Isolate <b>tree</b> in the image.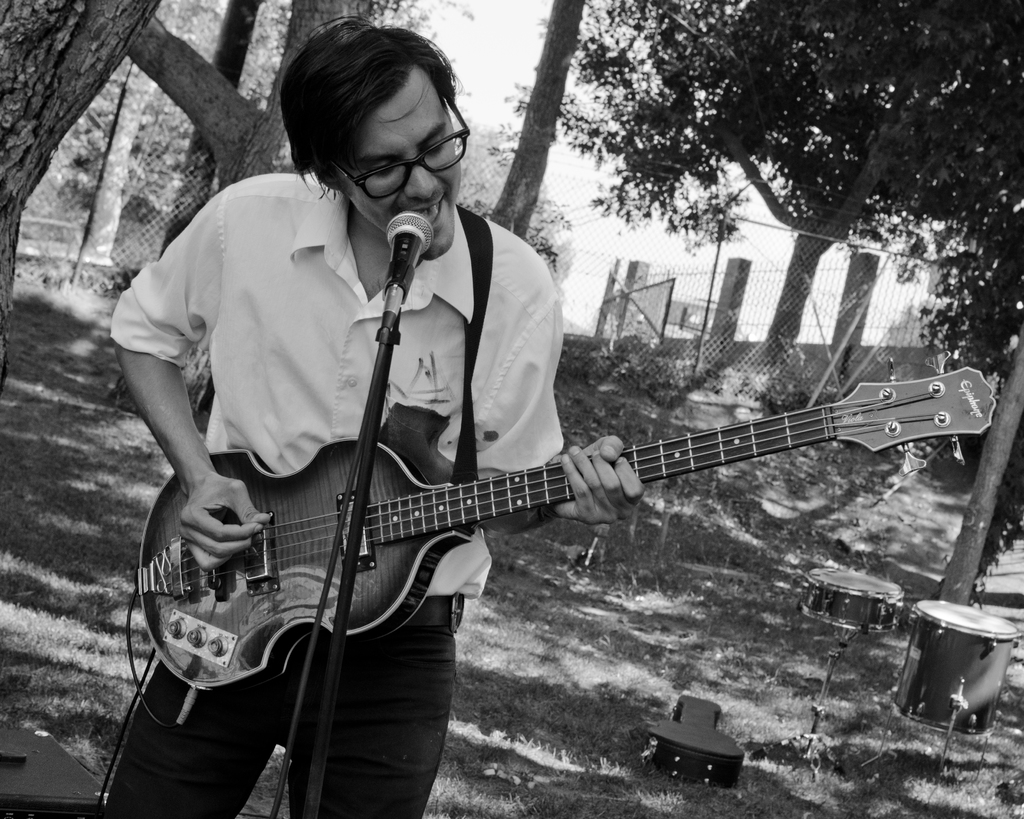
Isolated region: BBox(476, 0, 589, 242).
